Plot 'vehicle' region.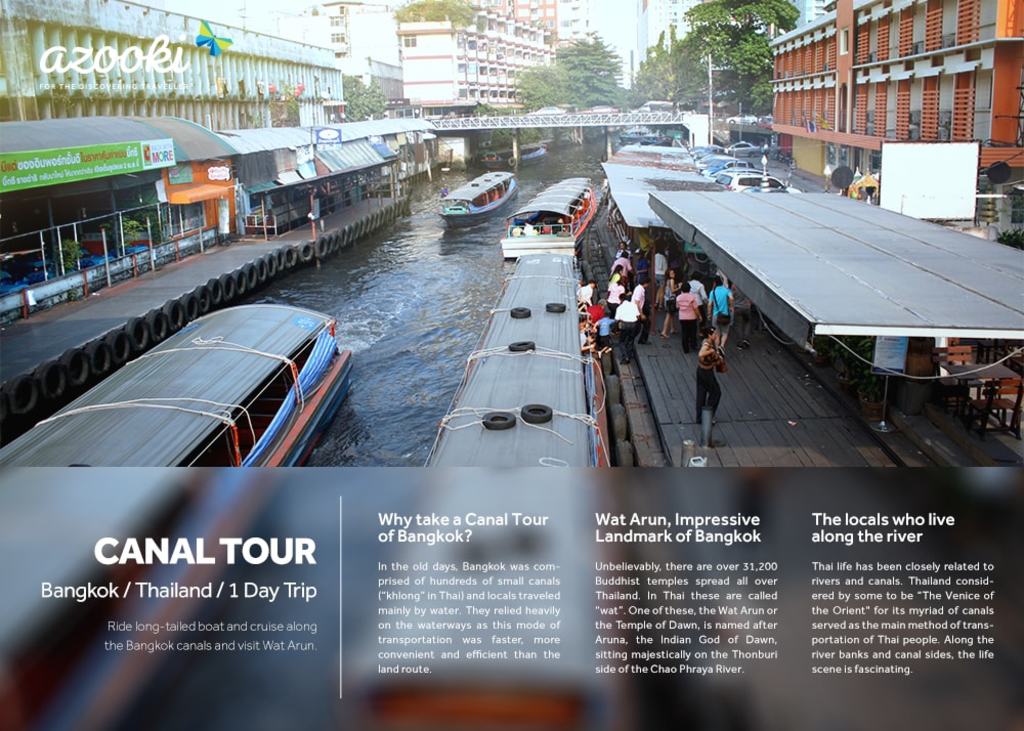
Plotted at 618,122,659,143.
